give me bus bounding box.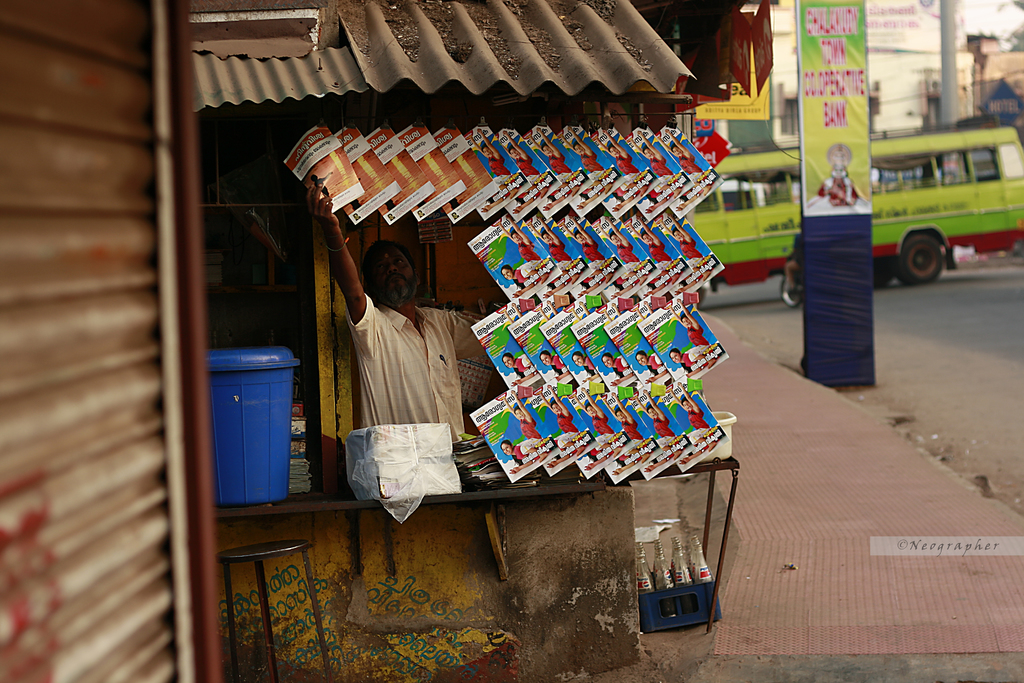
[682, 122, 1023, 286].
